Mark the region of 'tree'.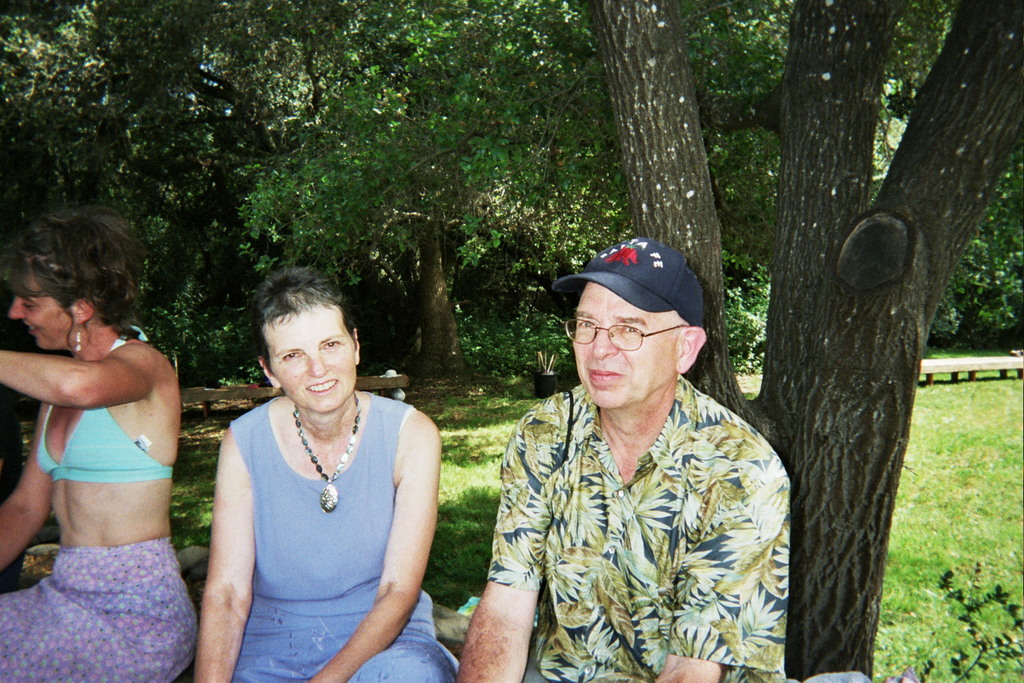
Region: (576,0,1023,682).
